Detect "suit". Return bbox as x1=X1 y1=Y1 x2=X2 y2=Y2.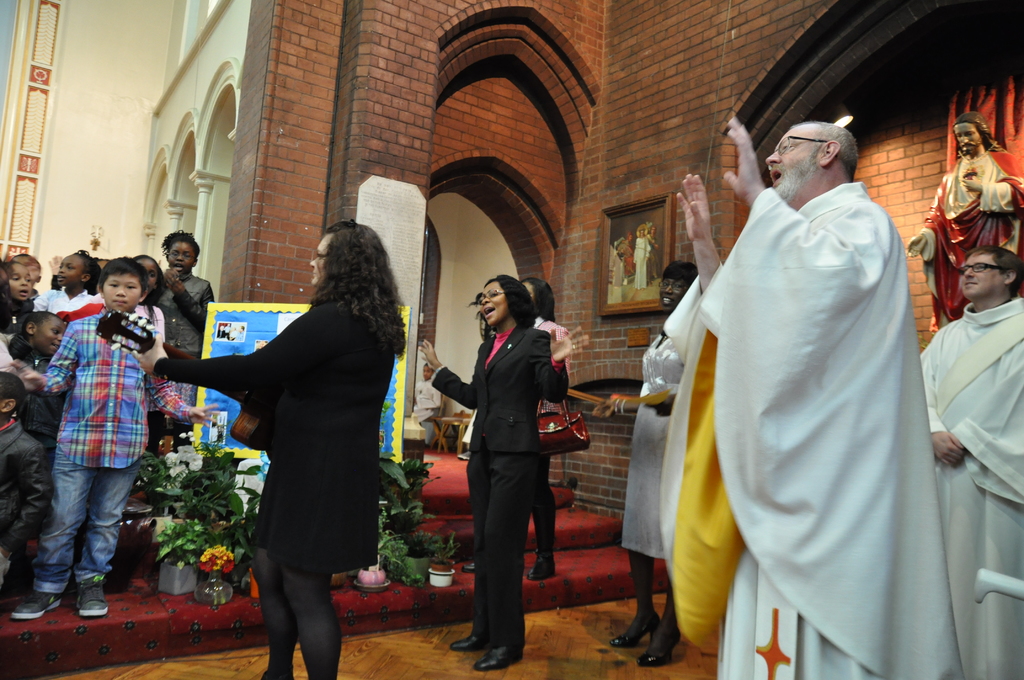
x1=440 y1=269 x2=586 y2=646.
